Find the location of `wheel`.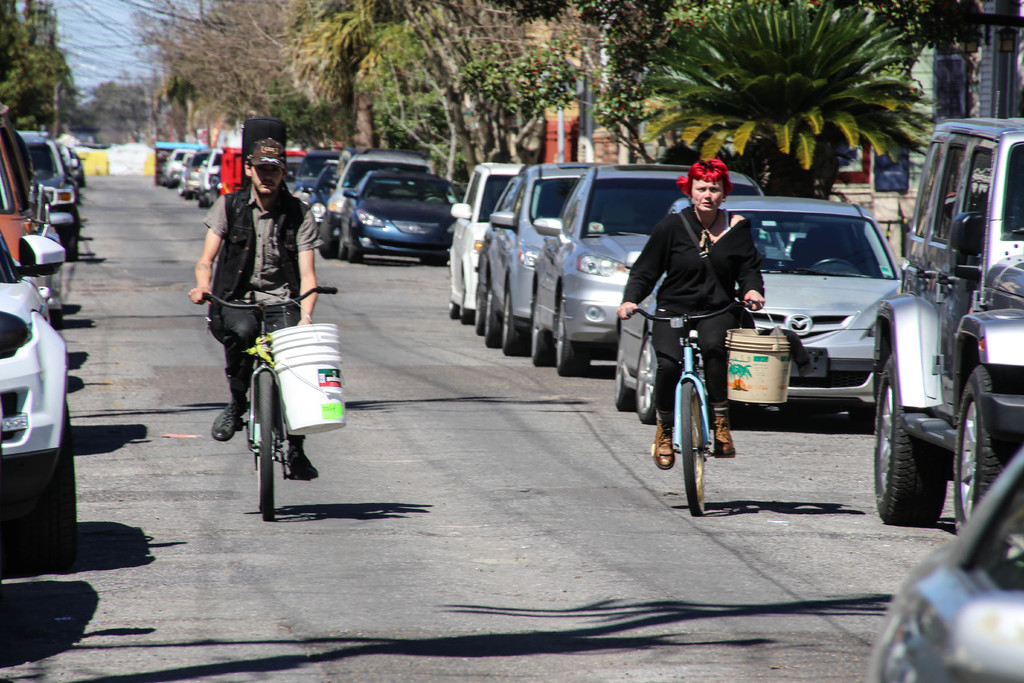
Location: Rect(476, 290, 486, 334).
